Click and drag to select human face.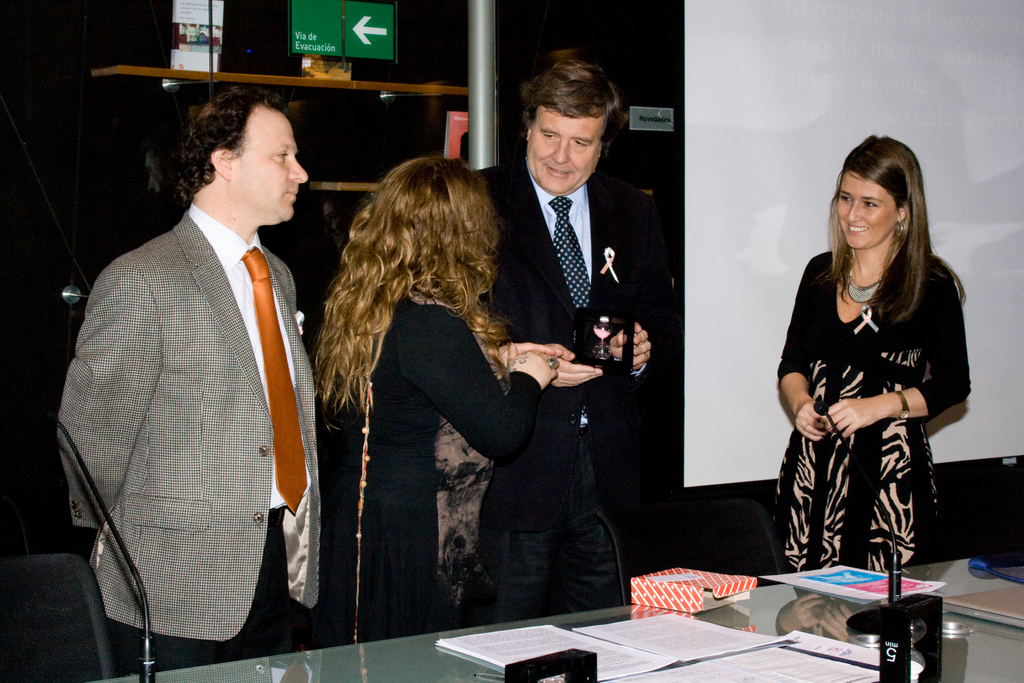
Selection: BBox(526, 117, 605, 192).
